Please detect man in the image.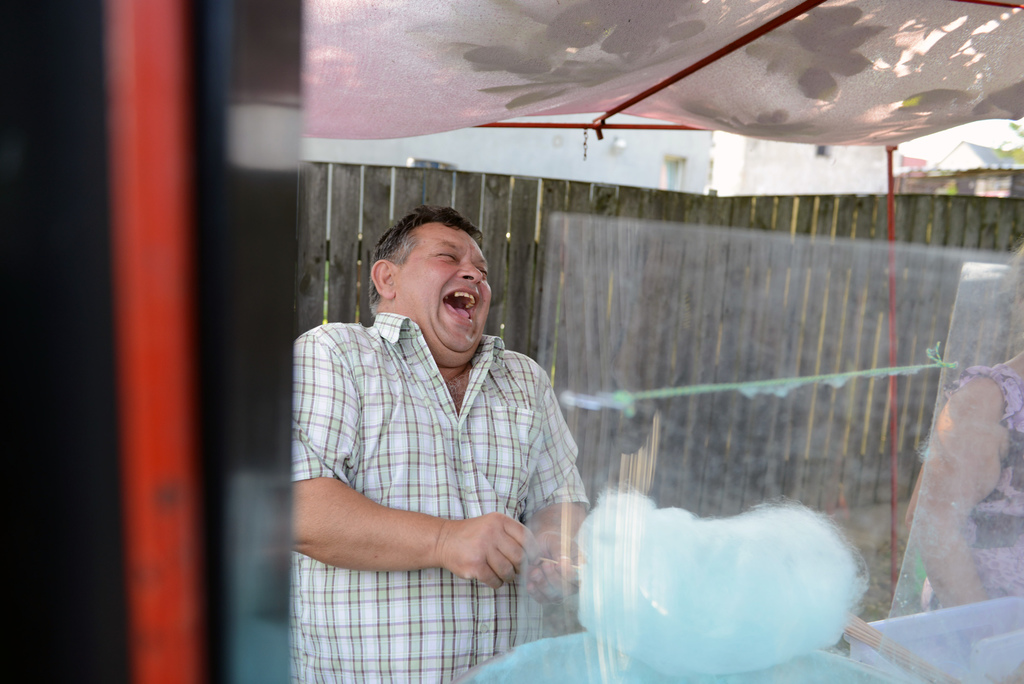
{"x1": 284, "y1": 206, "x2": 591, "y2": 619}.
